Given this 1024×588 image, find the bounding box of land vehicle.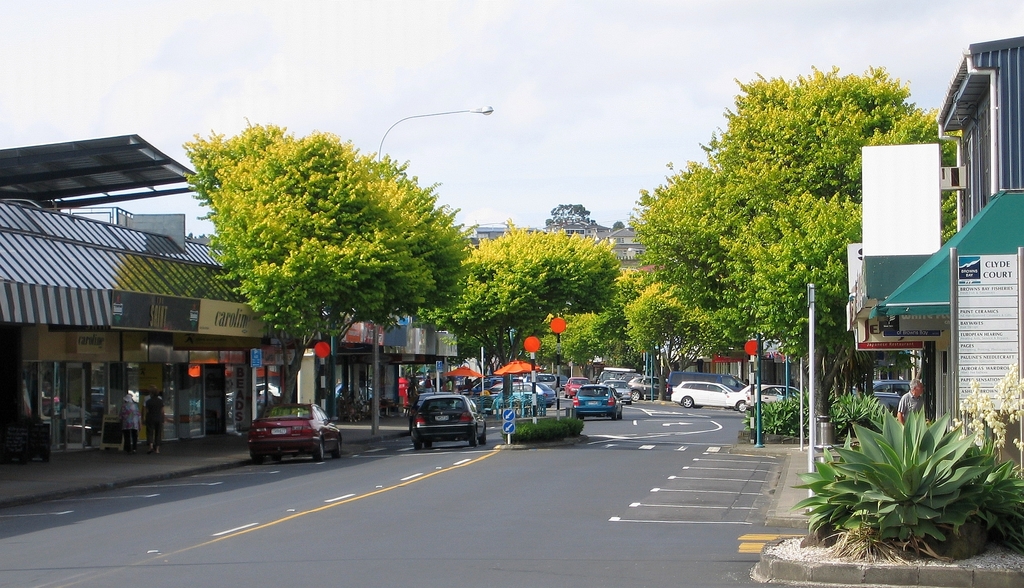
bbox=(597, 368, 630, 382).
